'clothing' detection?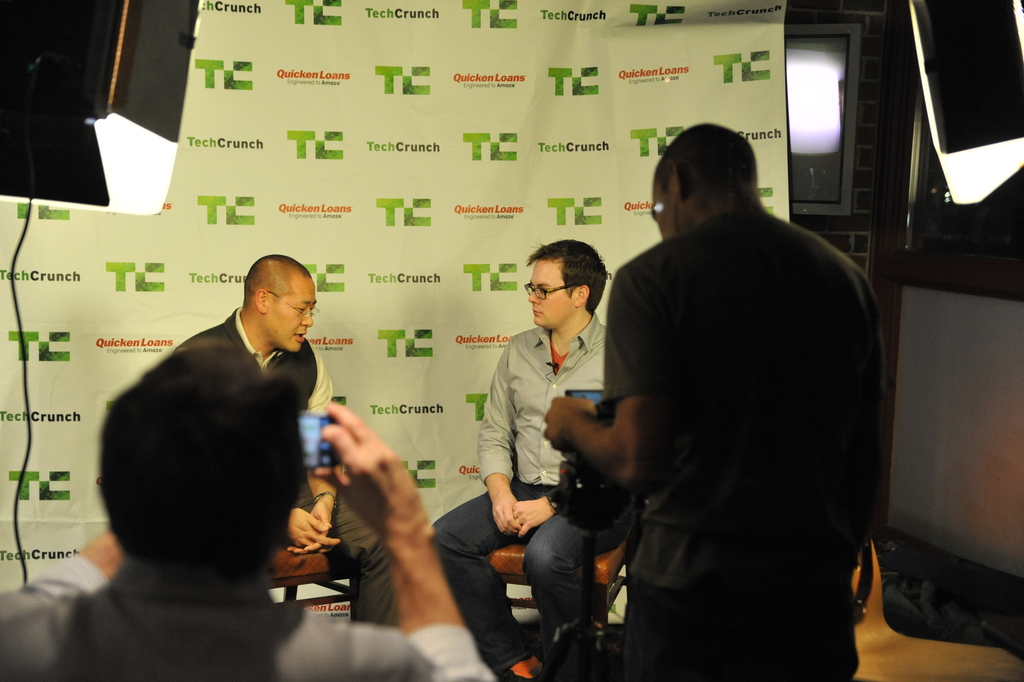
[0, 548, 494, 681]
